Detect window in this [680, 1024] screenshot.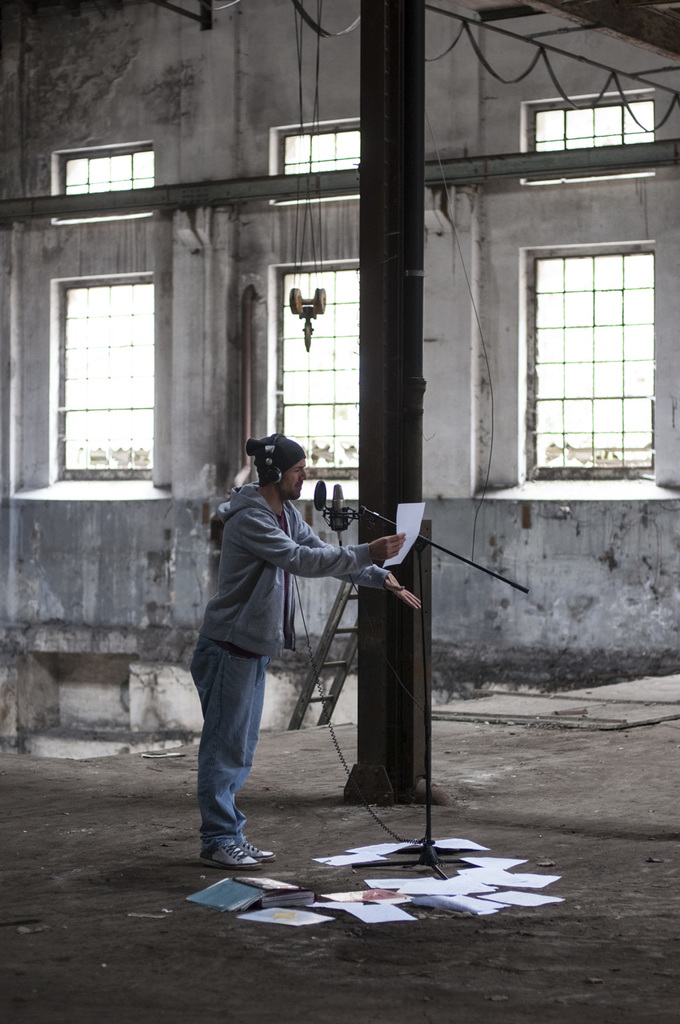
Detection: detection(527, 209, 653, 480).
